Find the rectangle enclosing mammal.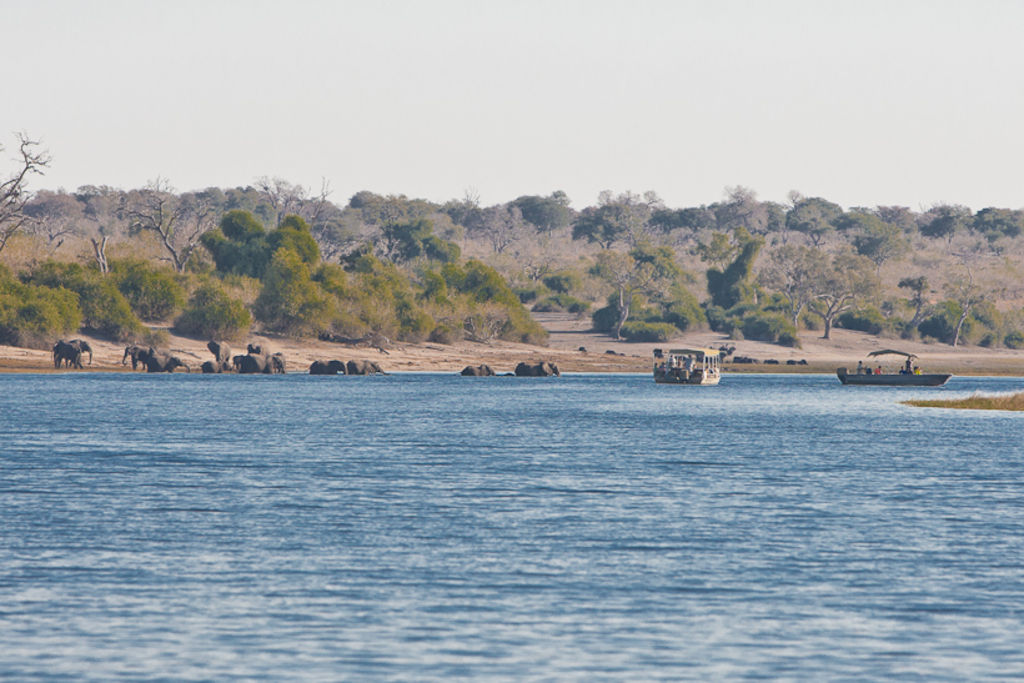
{"left": 857, "top": 361, "right": 867, "bottom": 376}.
